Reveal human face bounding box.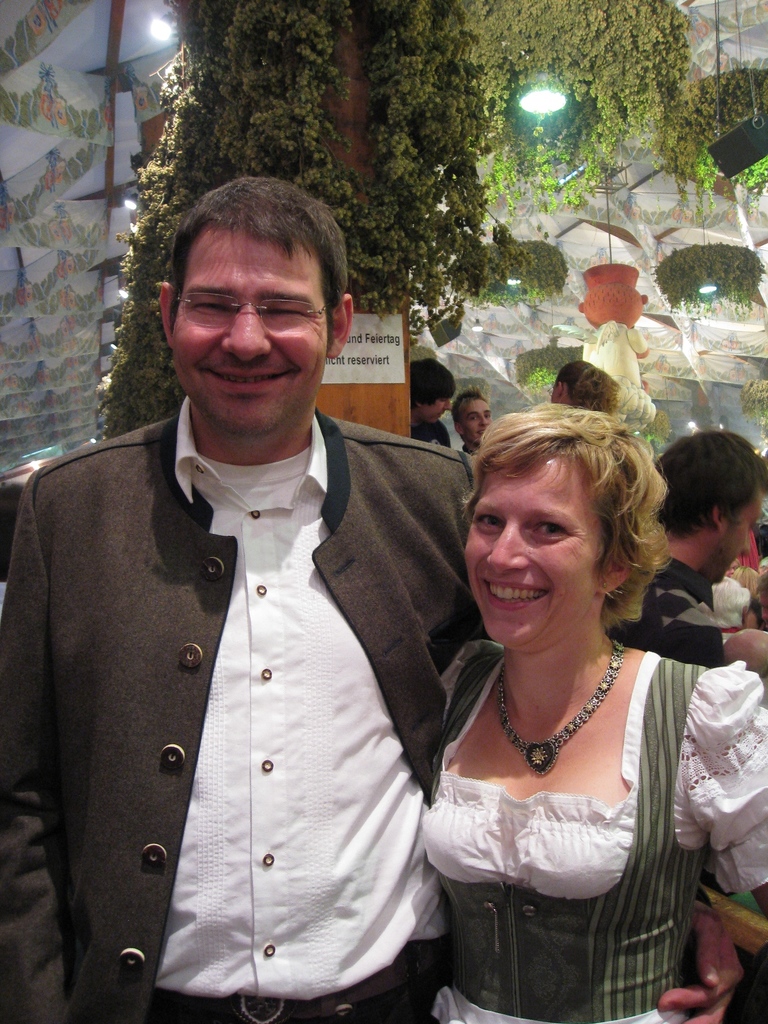
Revealed: bbox(176, 237, 330, 438).
